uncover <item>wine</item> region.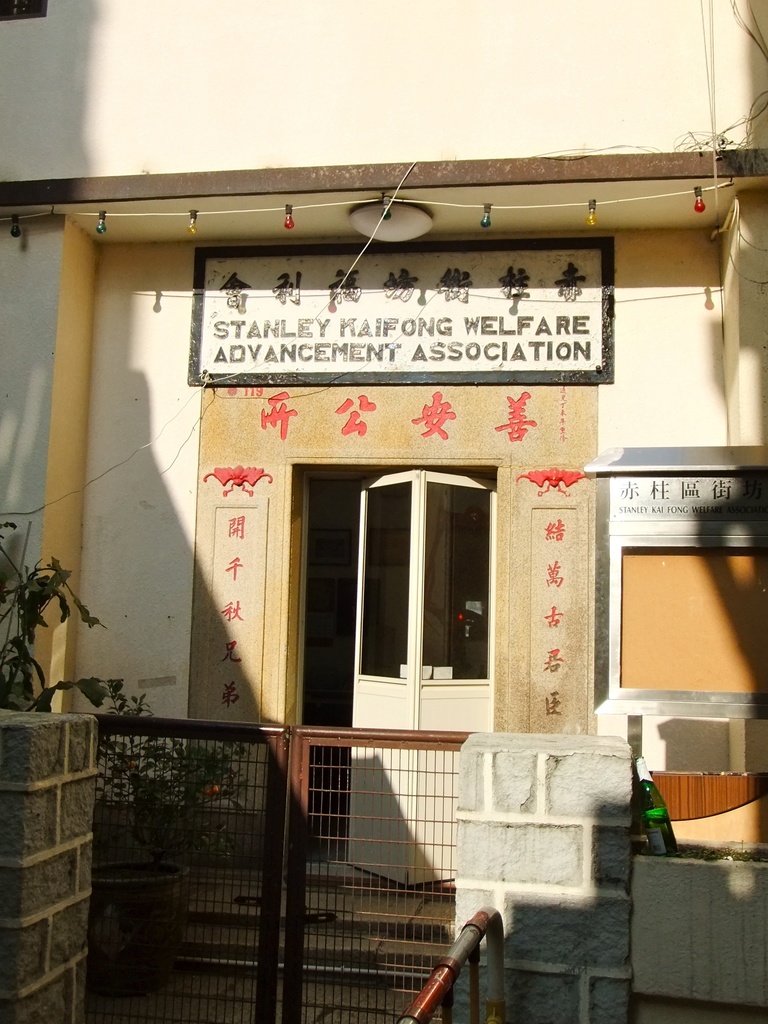
Uncovered: detection(636, 751, 681, 861).
